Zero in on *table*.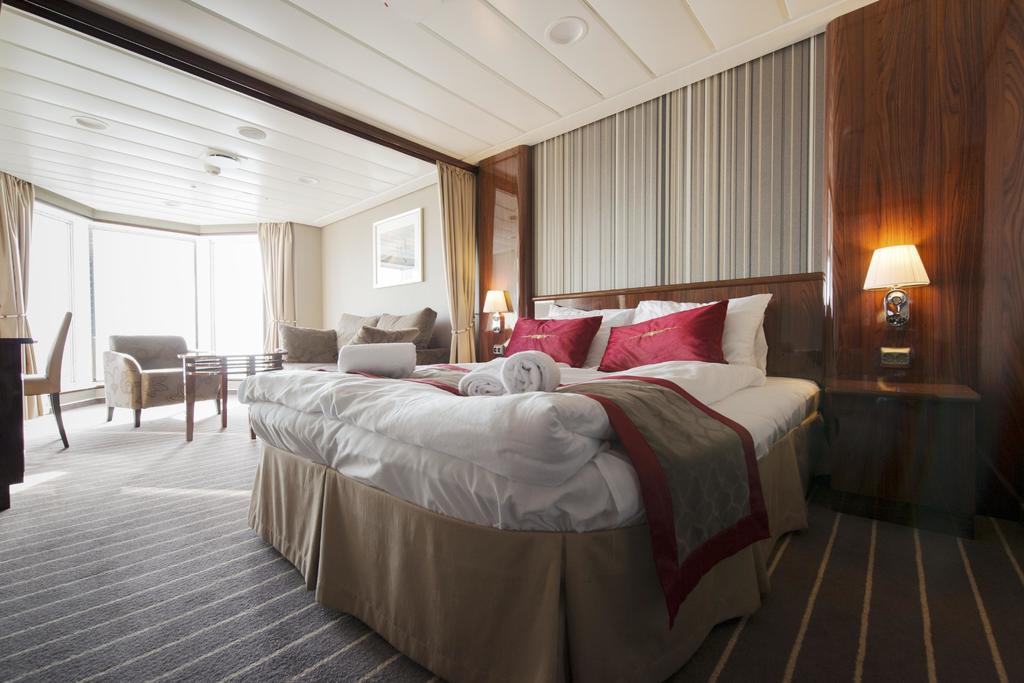
Zeroed in: crop(168, 340, 287, 437).
